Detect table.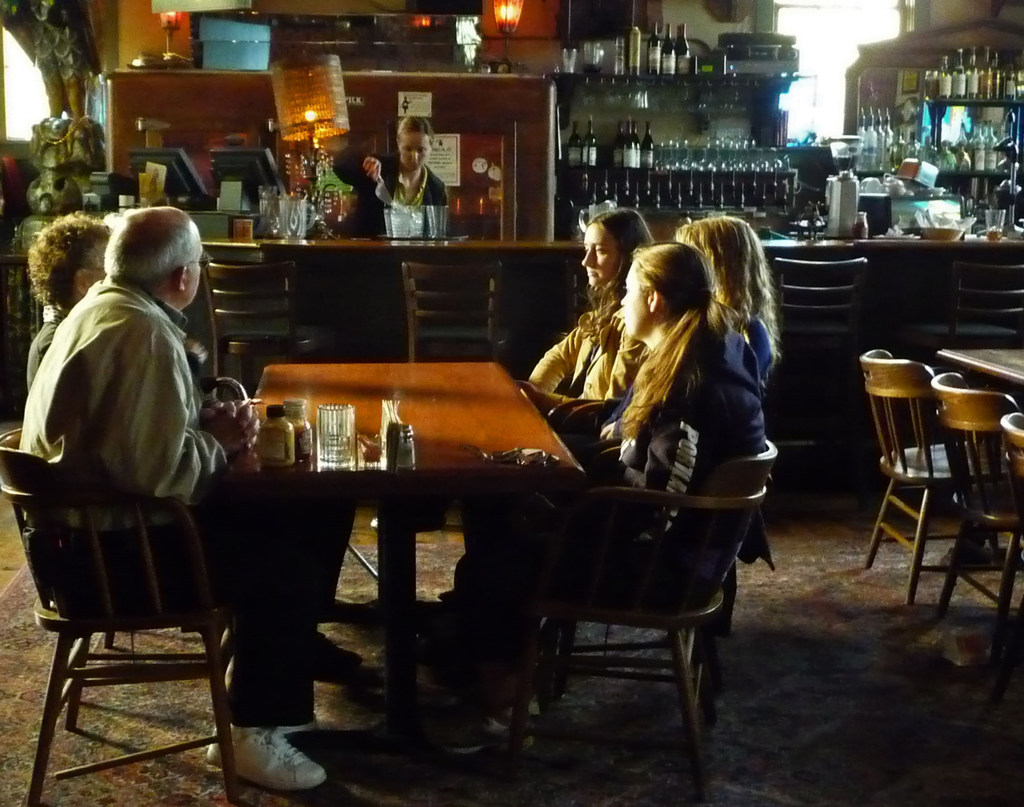
Detected at left=184, top=232, right=1023, bottom=462.
